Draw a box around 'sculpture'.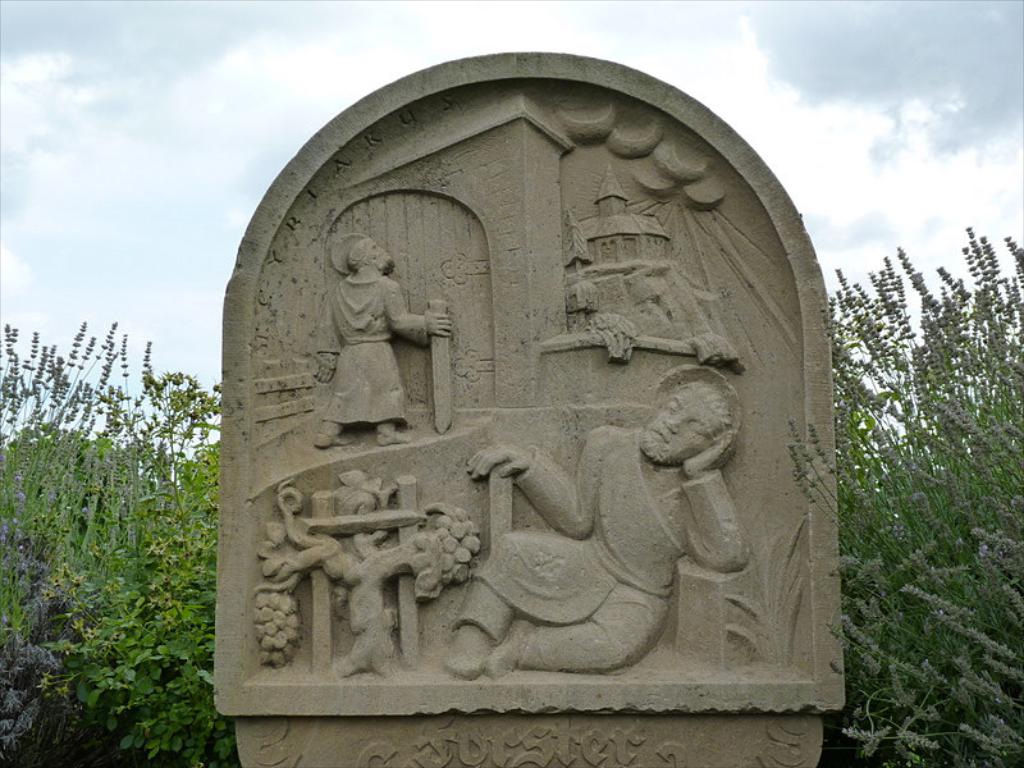
[left=305, top=205, right=433, bottom=477].
